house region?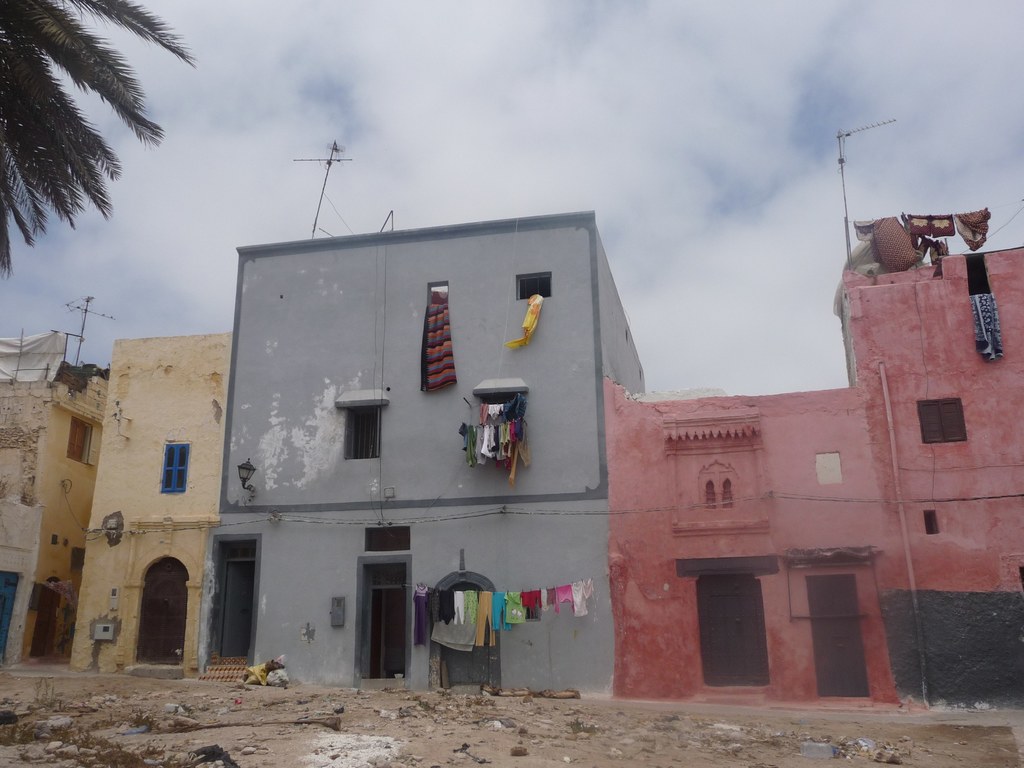
[601, 244, 1023, 707]
